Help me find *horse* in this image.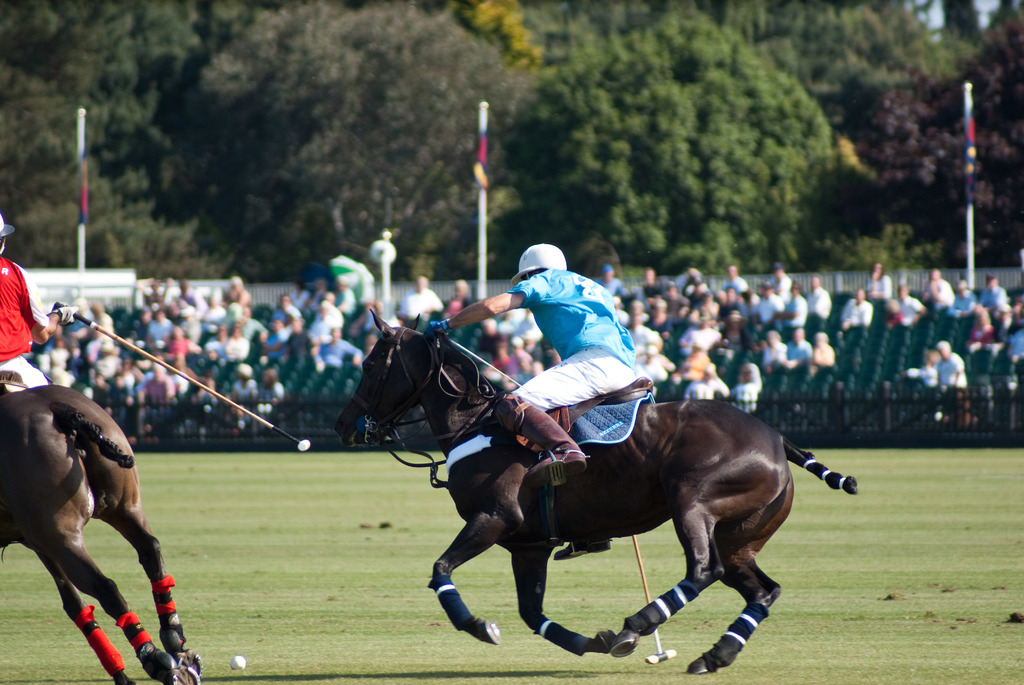
Found it: rect(333, 306, 859, 673).
